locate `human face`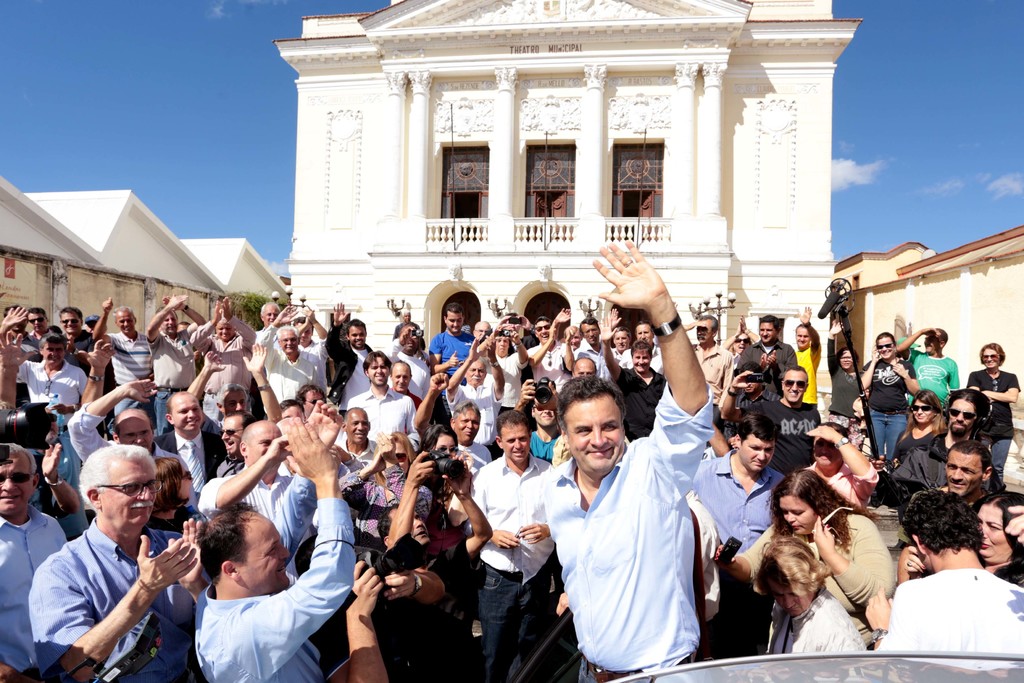
x1=759 y1=323 x2=776 y2=343
